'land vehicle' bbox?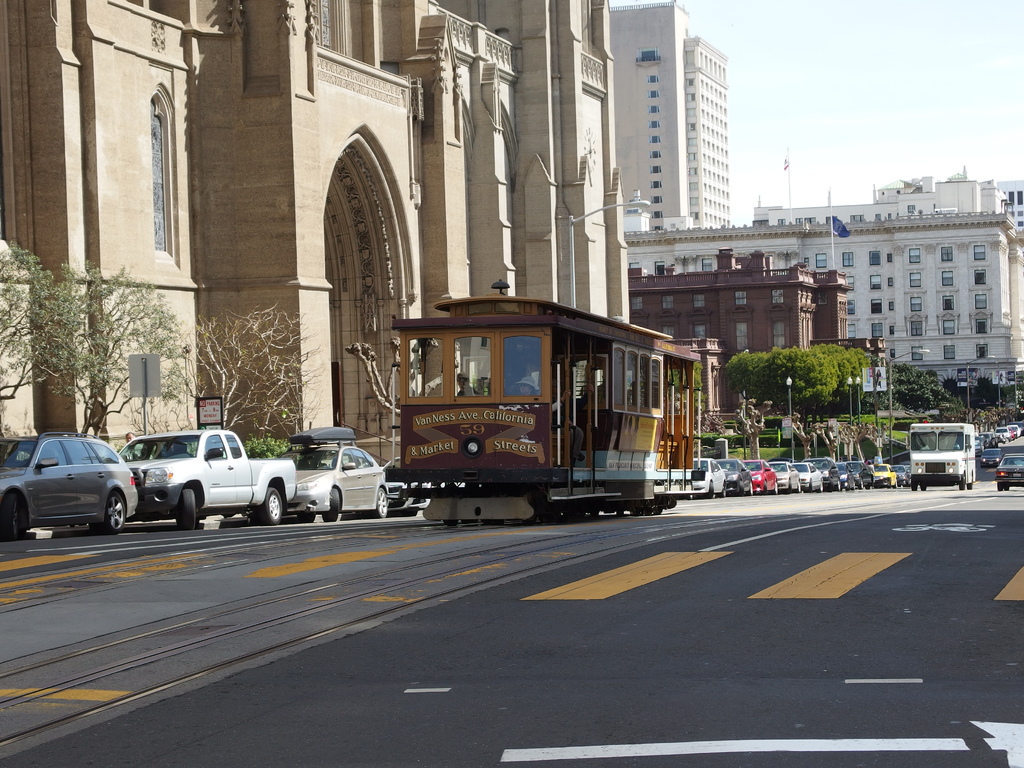
box=[814, 455, 836, 490]
